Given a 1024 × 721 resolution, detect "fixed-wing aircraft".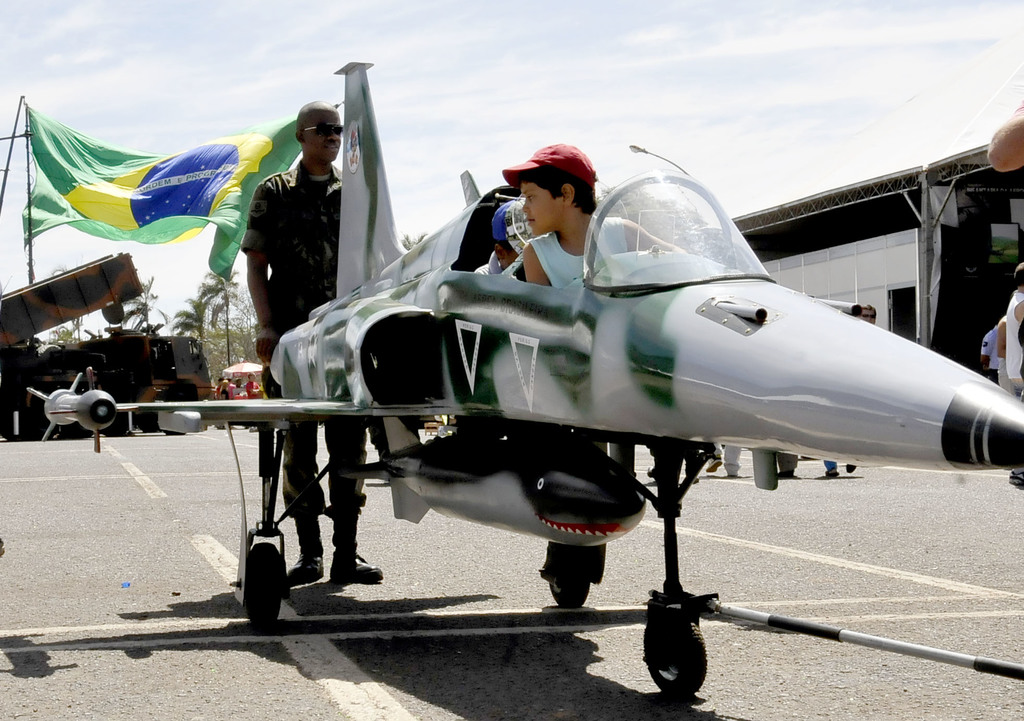
[20,47,1023,706].
